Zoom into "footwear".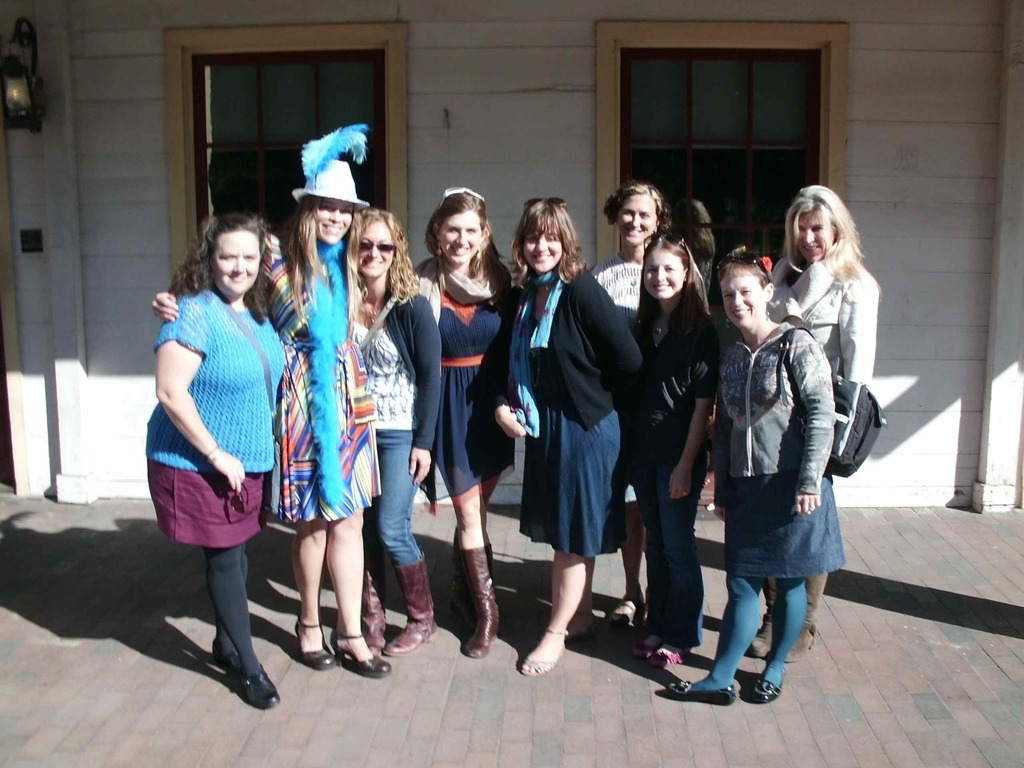
Zoom target: (left=783, top=556, right=831, bottom=663).
